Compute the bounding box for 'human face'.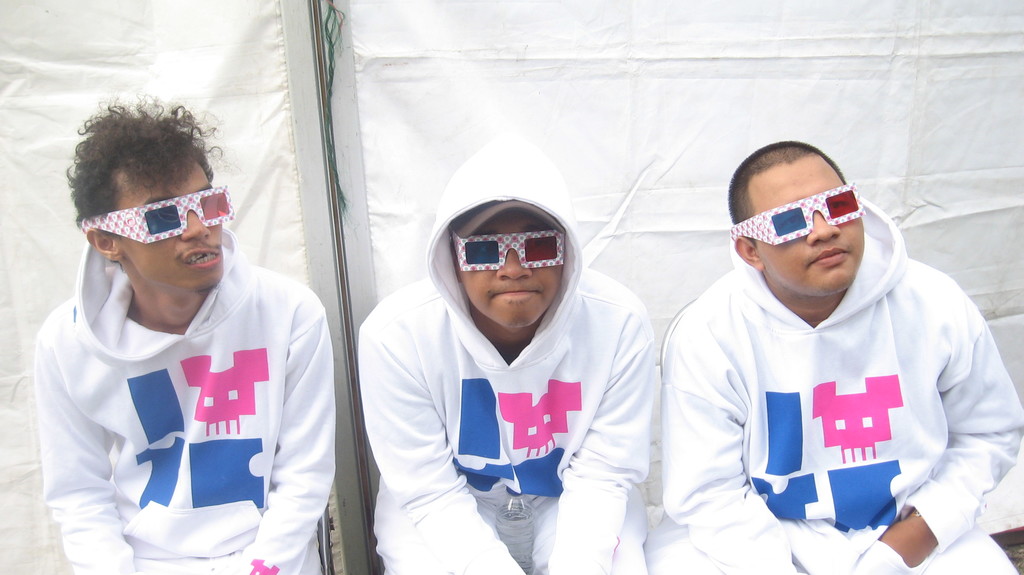
crop(461, 210, 566, 328).
